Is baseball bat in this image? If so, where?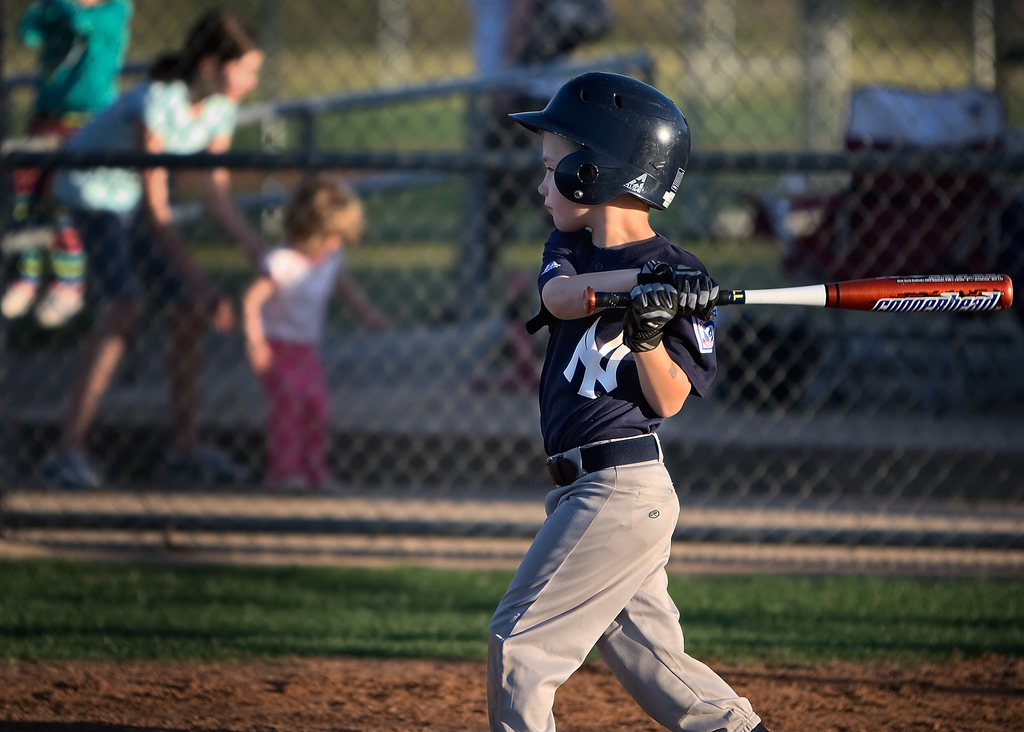
Yes, at locate(583, 272, 1016, 314).
